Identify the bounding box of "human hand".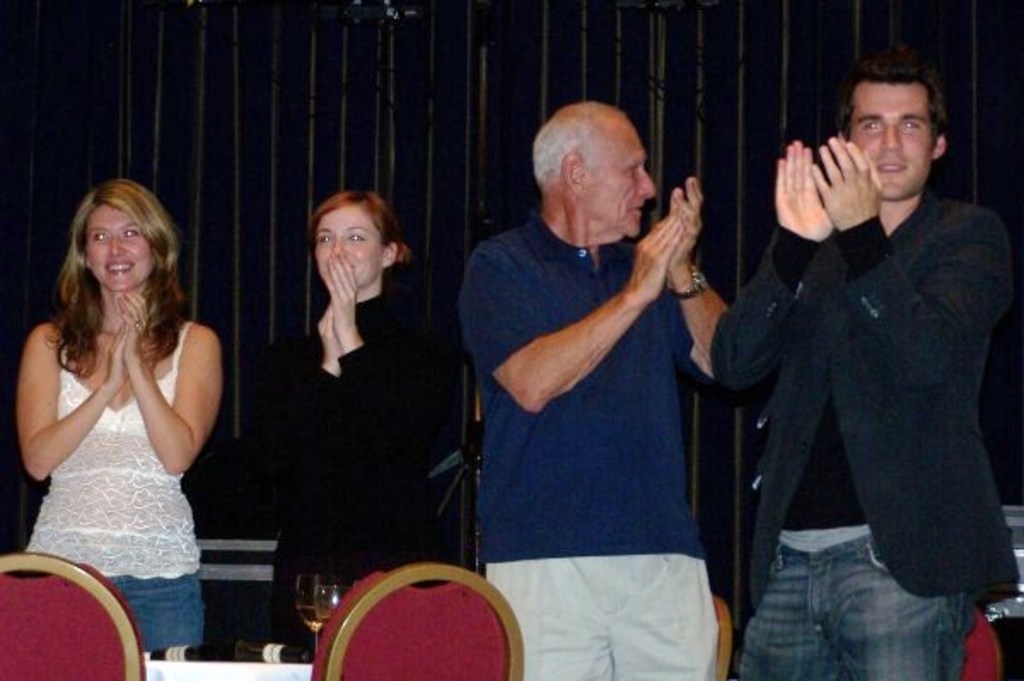
<box>101,321,131,389</box>.
